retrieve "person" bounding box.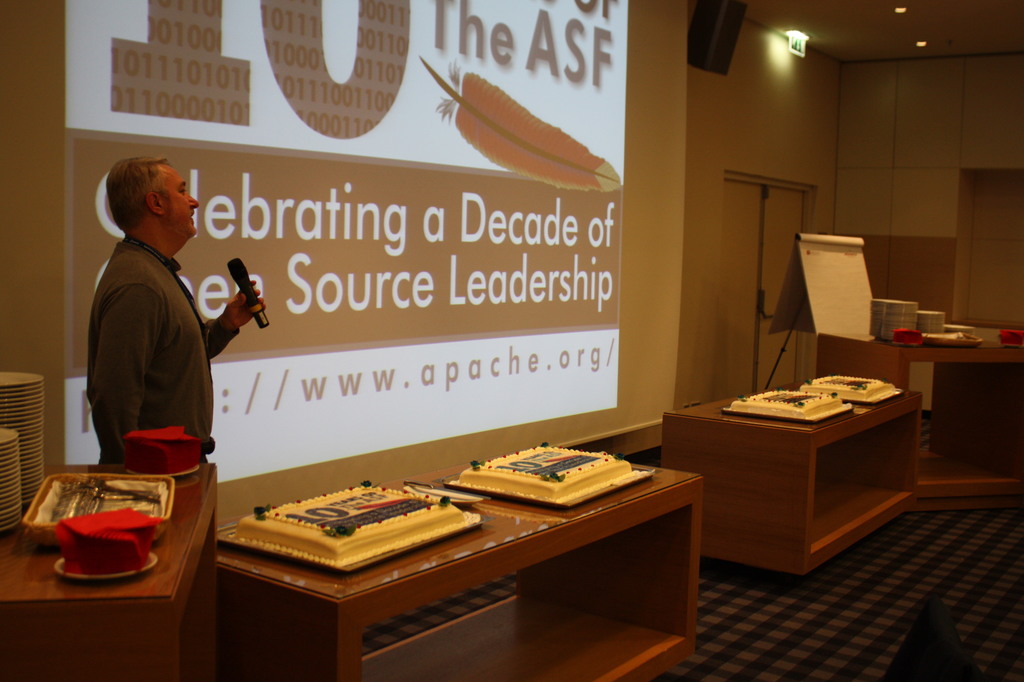
Bounding box: (left=87, top=158, right=269, bottom=471).
